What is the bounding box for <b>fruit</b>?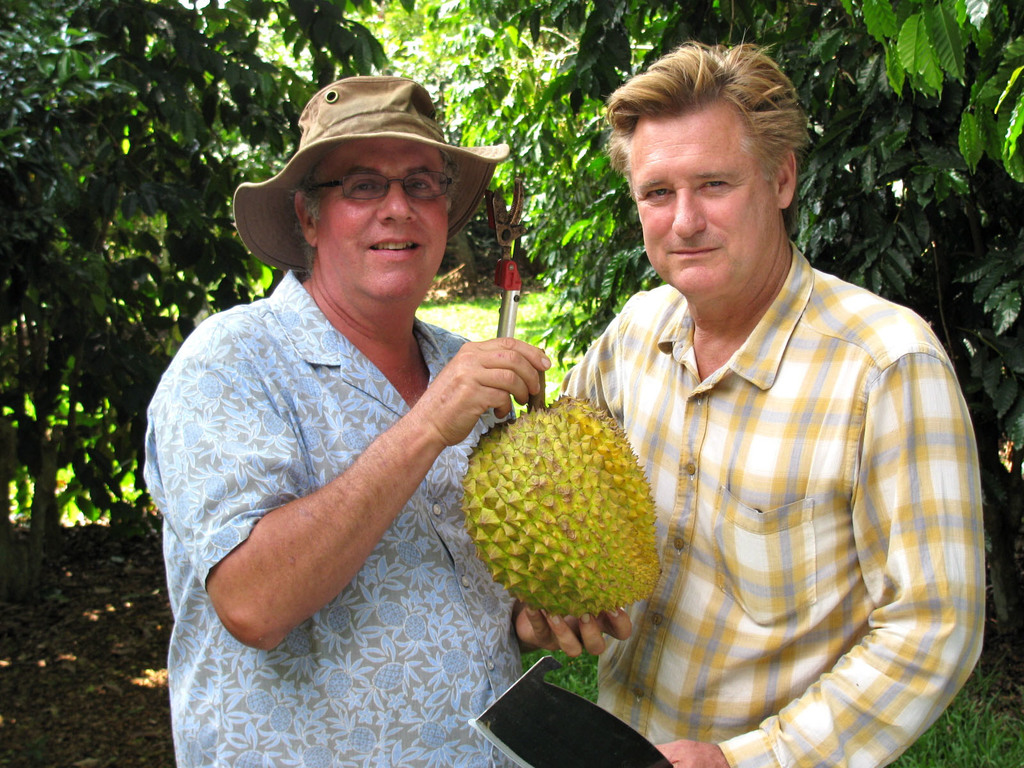
Rect(444, 382, 670, 657).
